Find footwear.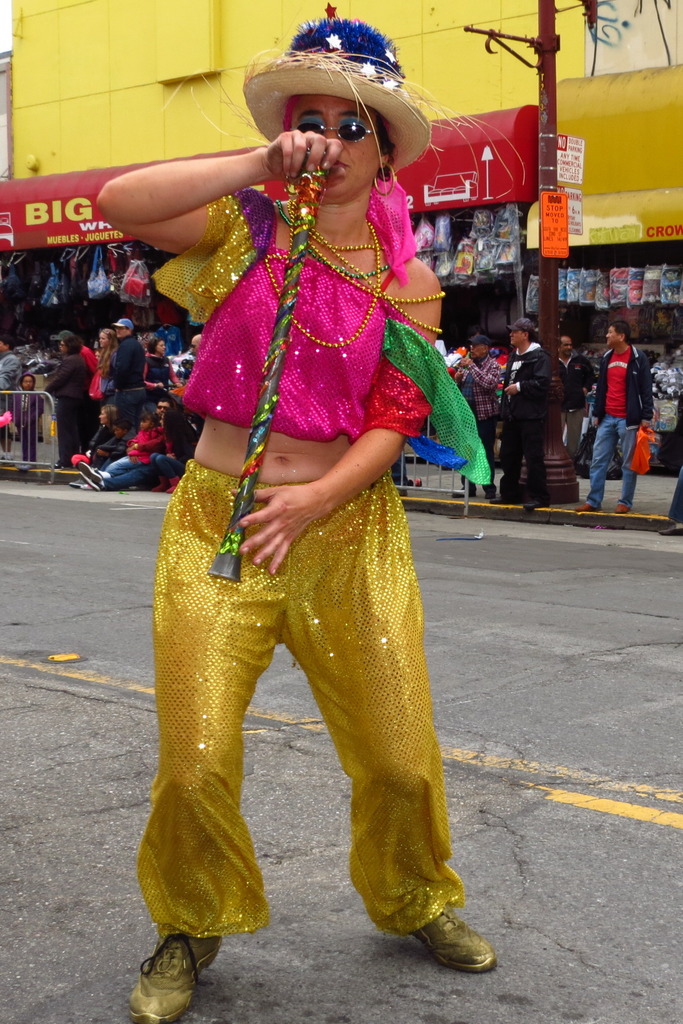
bbox(68, 479, 77, 488).
